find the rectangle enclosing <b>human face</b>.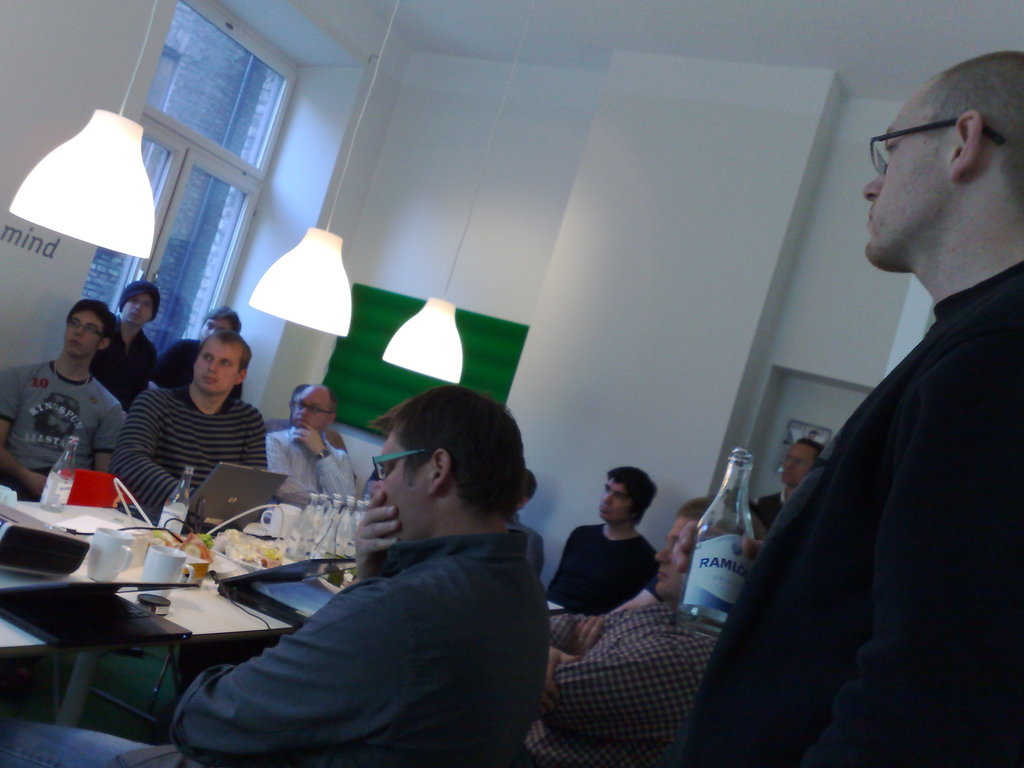
crop(779, 442, 816, 488).
